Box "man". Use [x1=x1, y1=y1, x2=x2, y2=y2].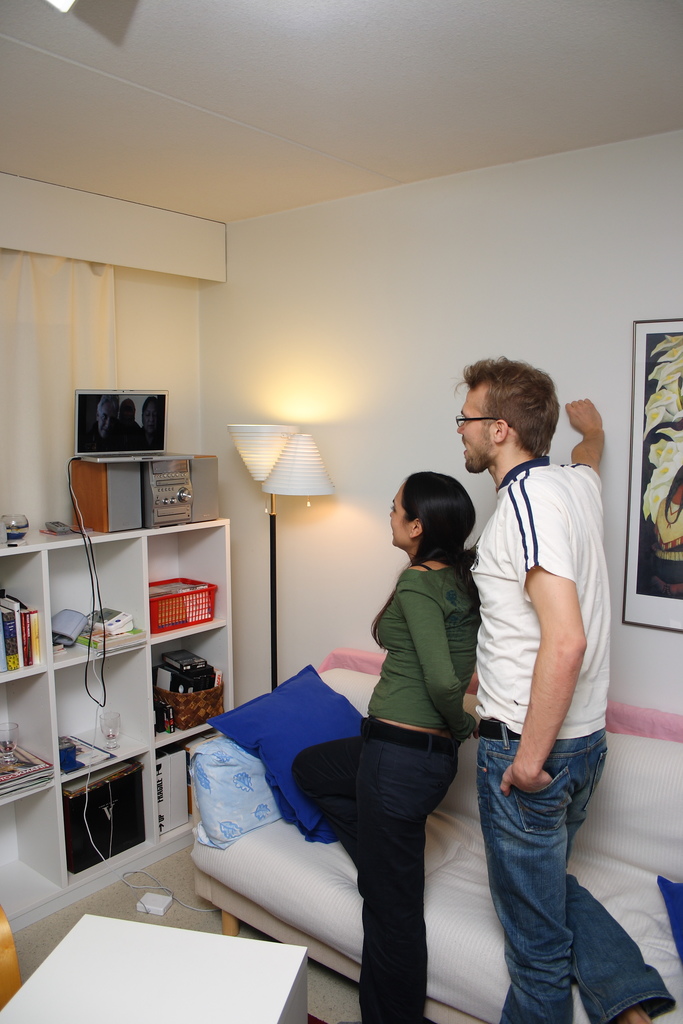
[x1=447, y1=353, x2=621, y2=1006].
